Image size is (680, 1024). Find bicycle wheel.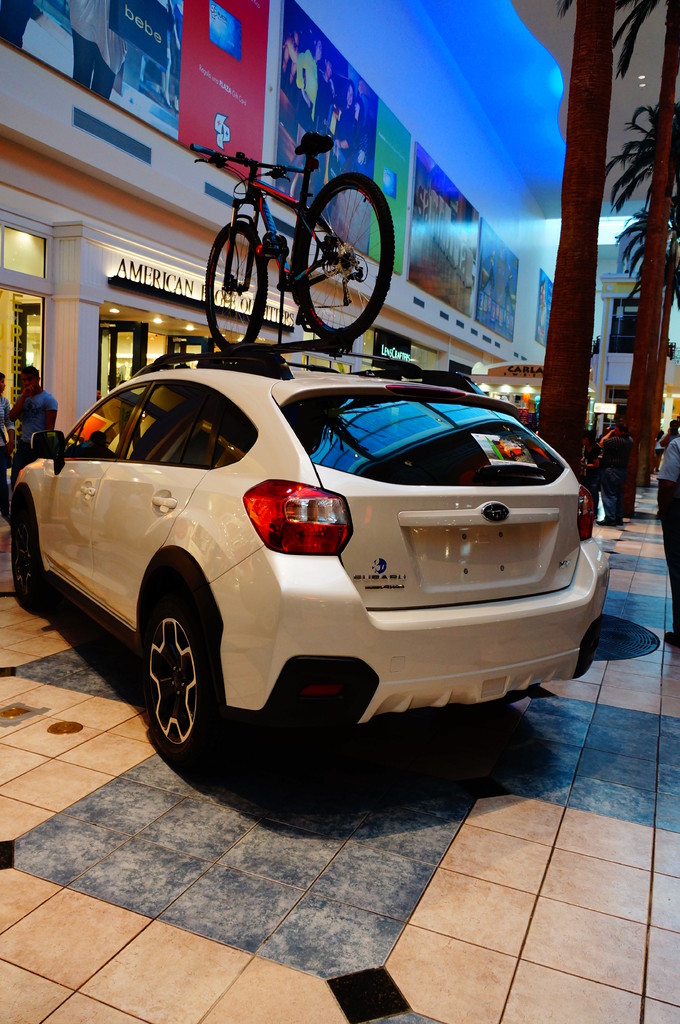
200:218:269:355.
